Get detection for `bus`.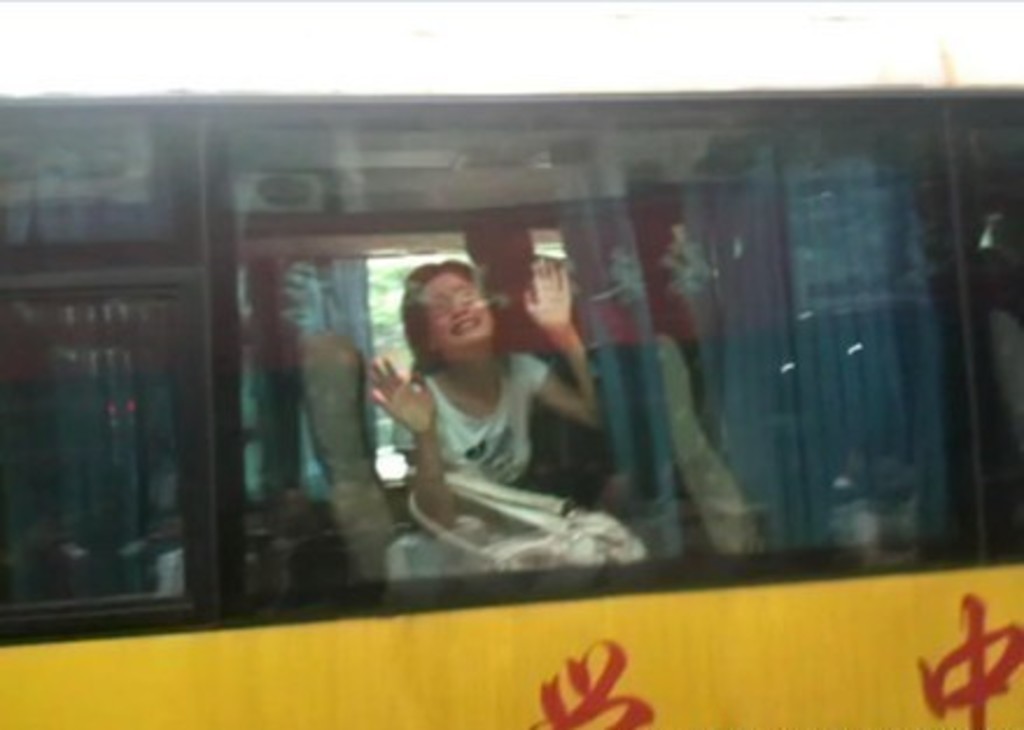
Detection: (x1=2, y1=0, x2=1022, y2=728).
